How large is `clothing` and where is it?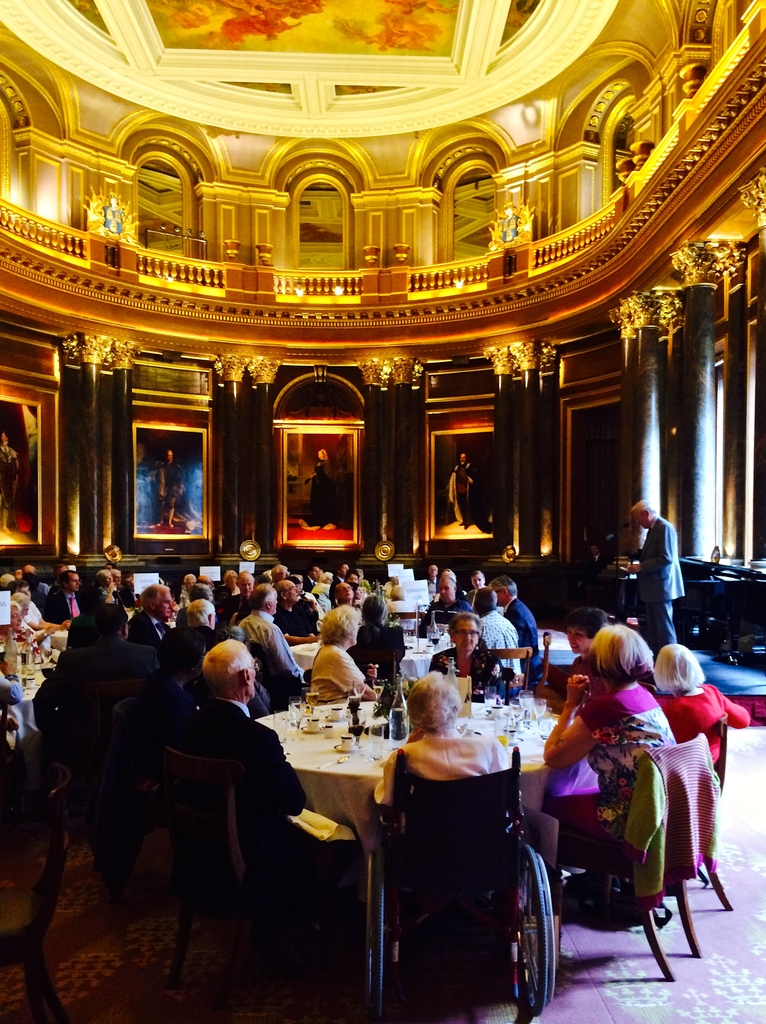
Bounding box: crop(630, 515, 687, 657).
